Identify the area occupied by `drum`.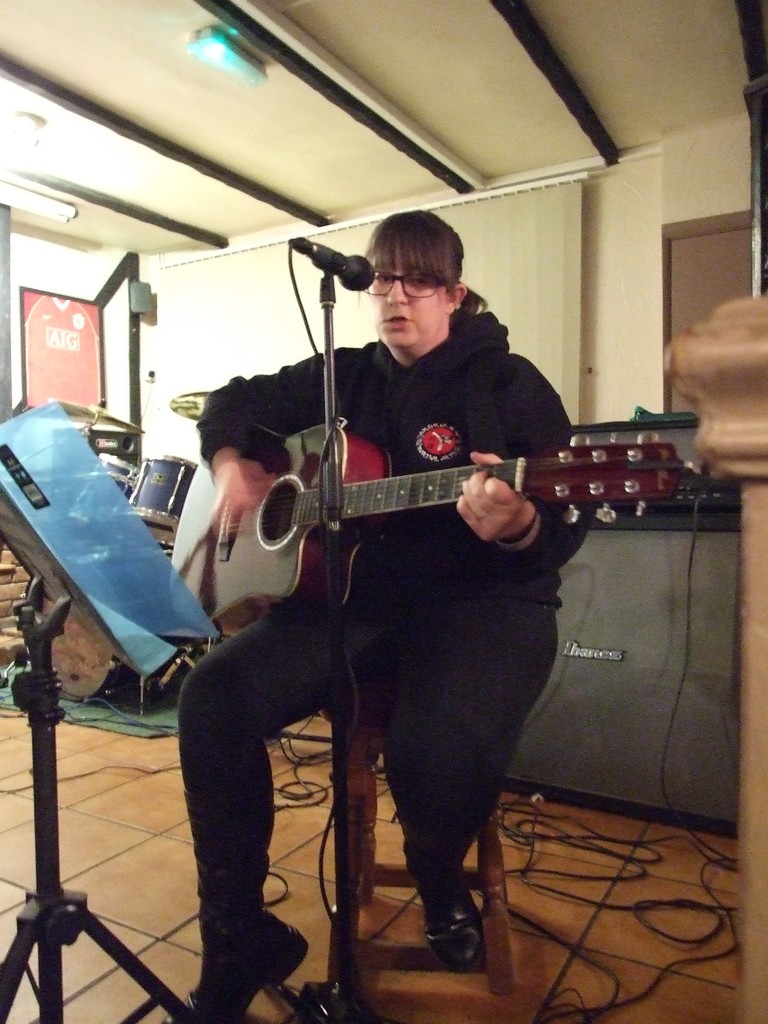
Area: (48,550,205,706).
